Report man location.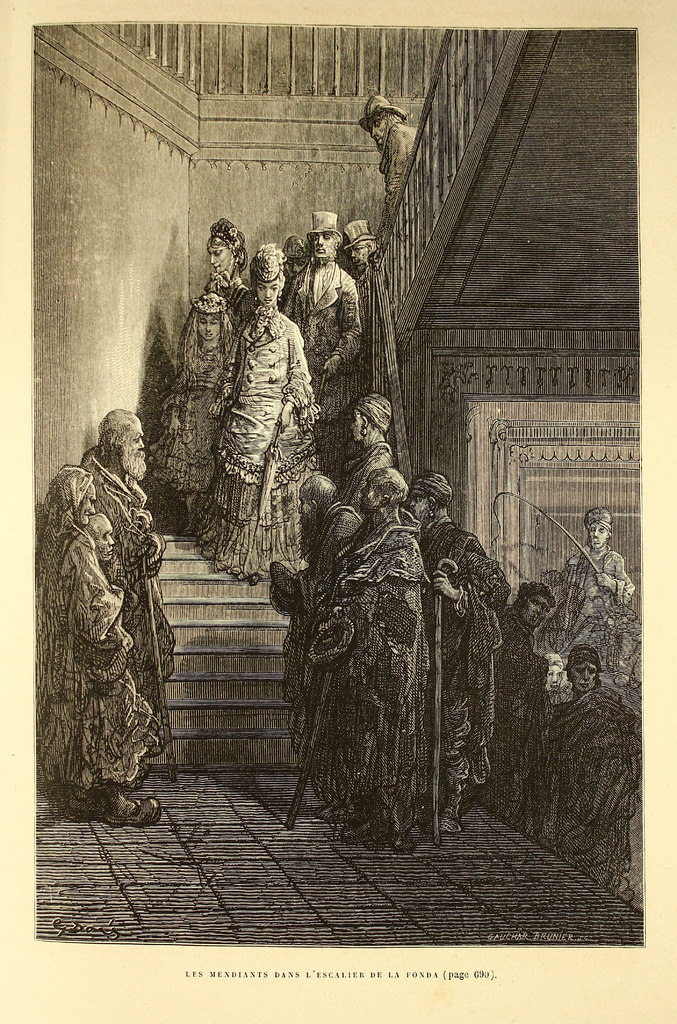
Report: Rect(554, 503, 639, 713).
